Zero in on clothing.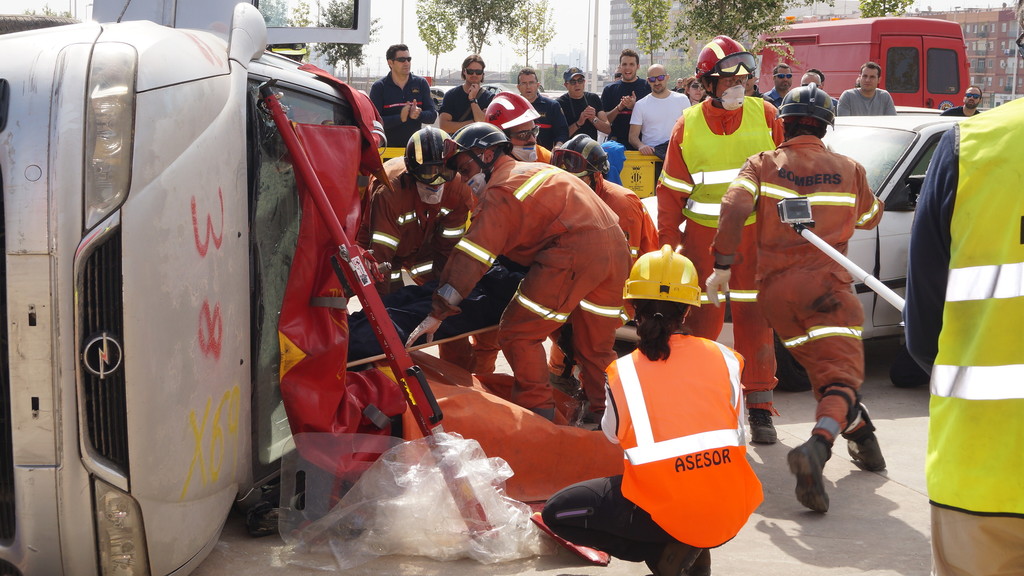
Zeroed in: {"x1": 629, "y1": 92, "x2": 692, "y2": 160}.
